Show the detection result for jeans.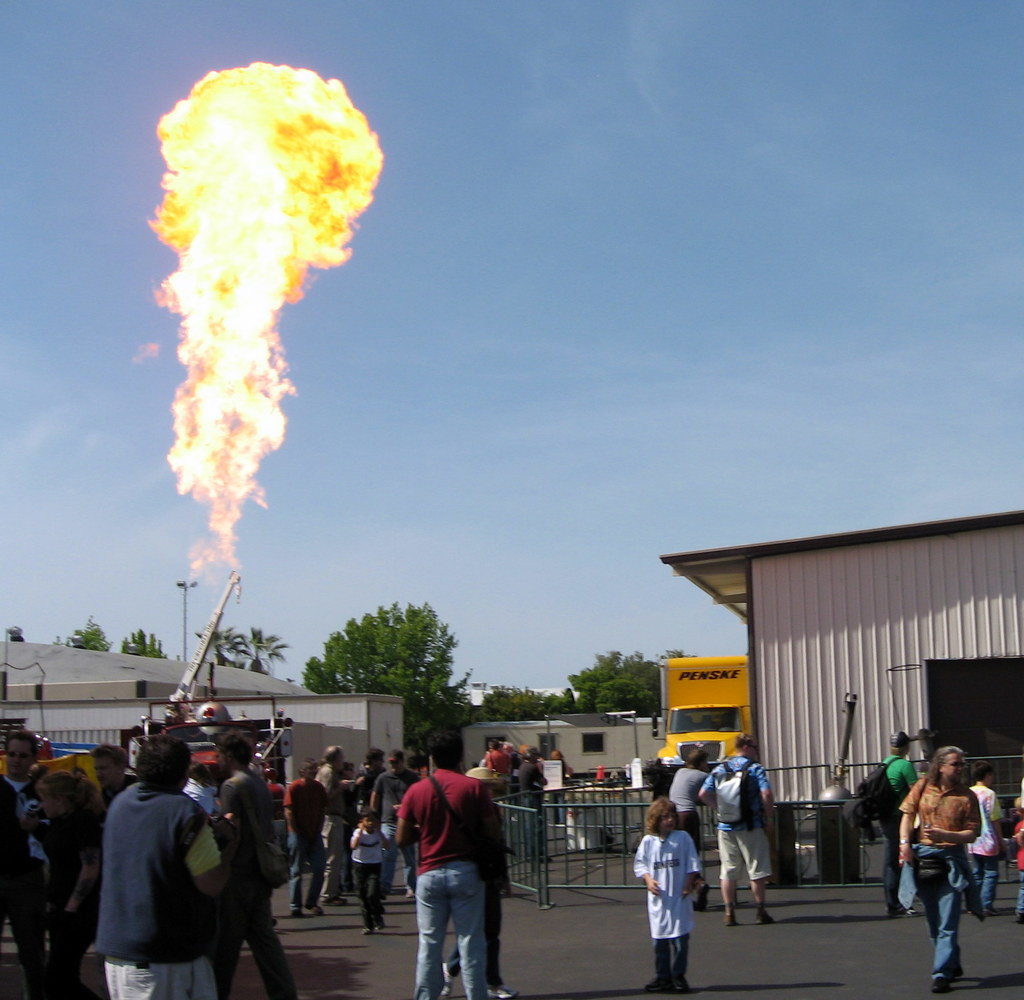
931/871/956/979.
